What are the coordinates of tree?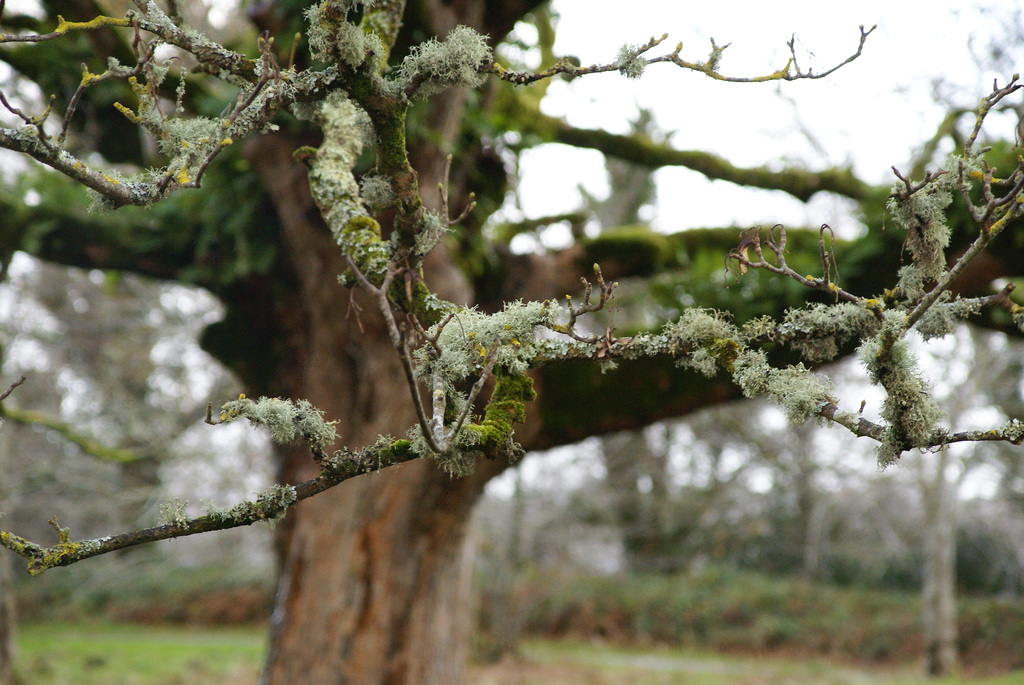
0, 0, 1023, 684.
